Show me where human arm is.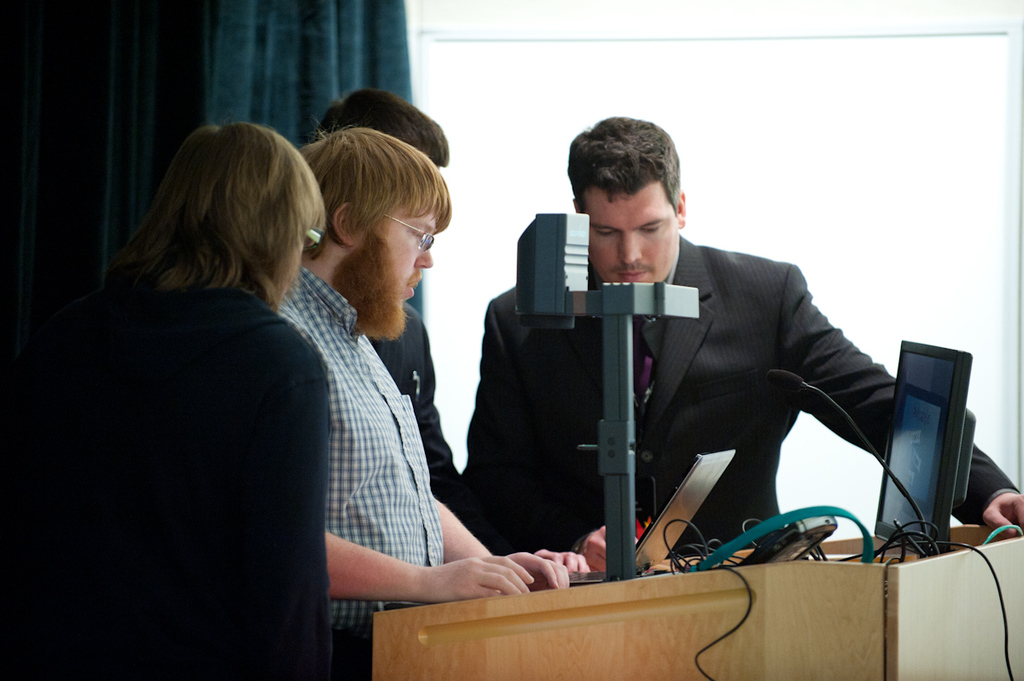
human arm is at region(320, 529, 530, 603).
